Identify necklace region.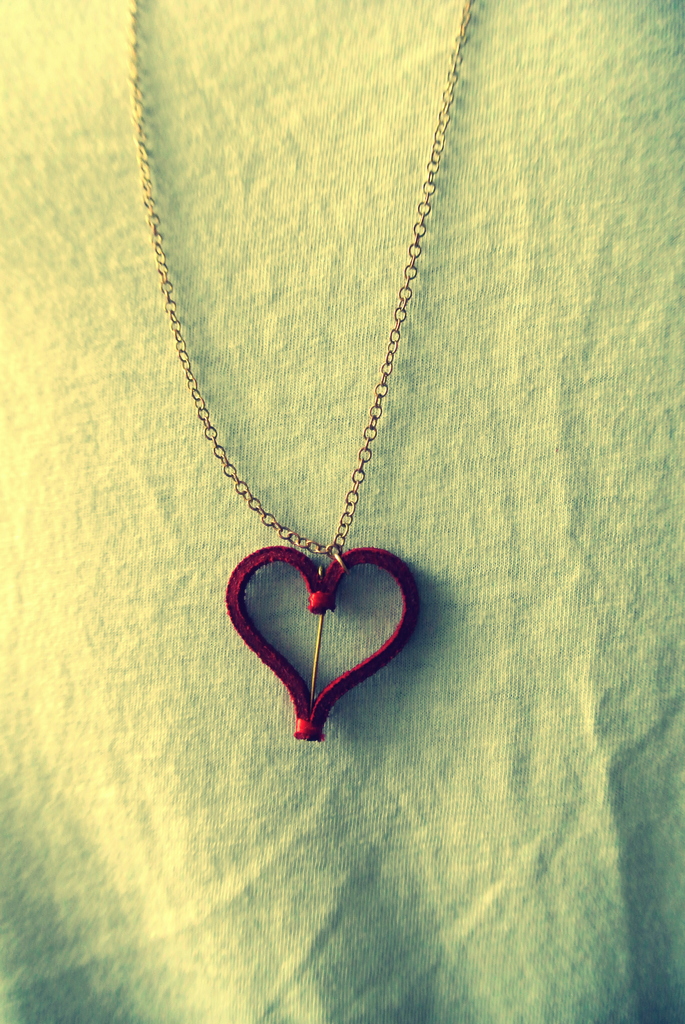
Region: [138,0,477,739].
